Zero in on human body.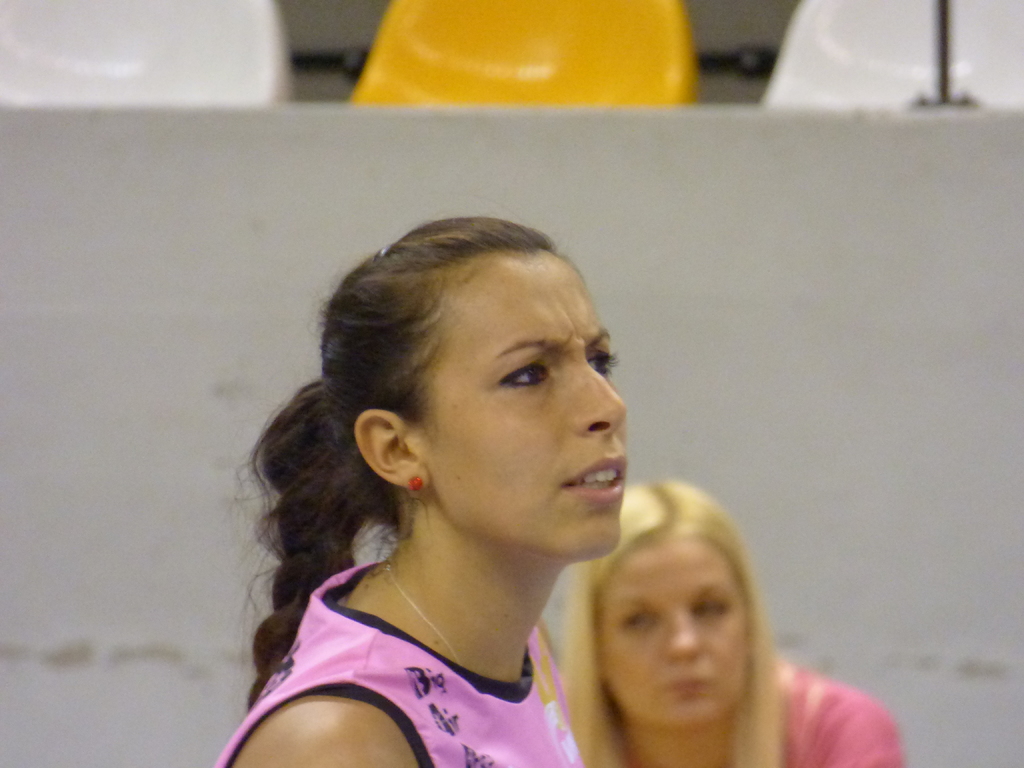
Zeroed in: detection(553, 663, 900, 767).
